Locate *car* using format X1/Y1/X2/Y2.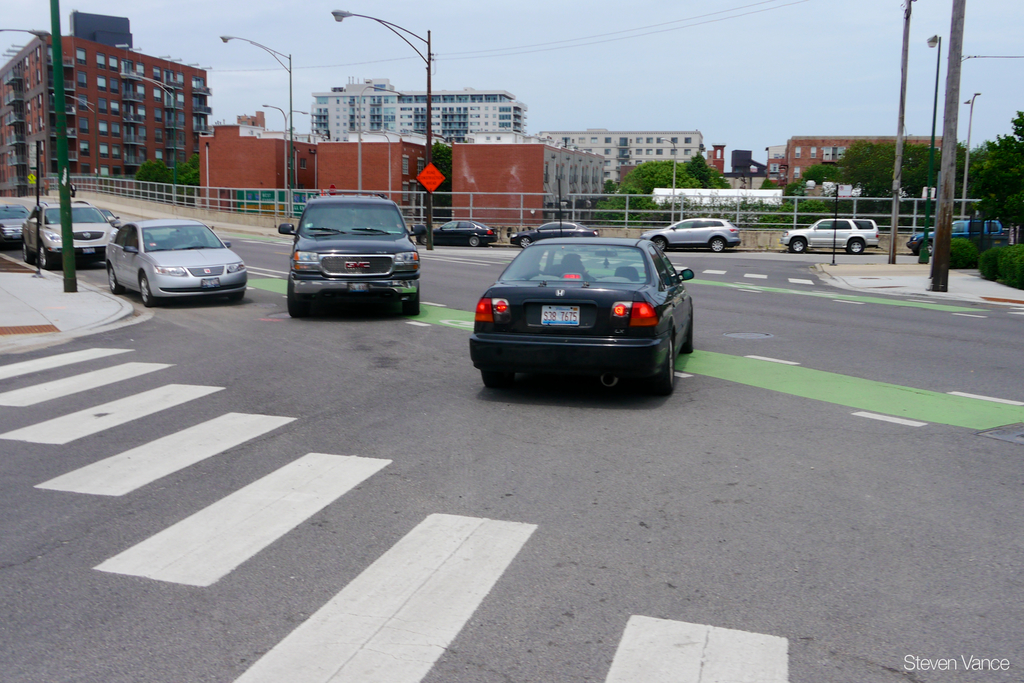
22/201/119/271.
